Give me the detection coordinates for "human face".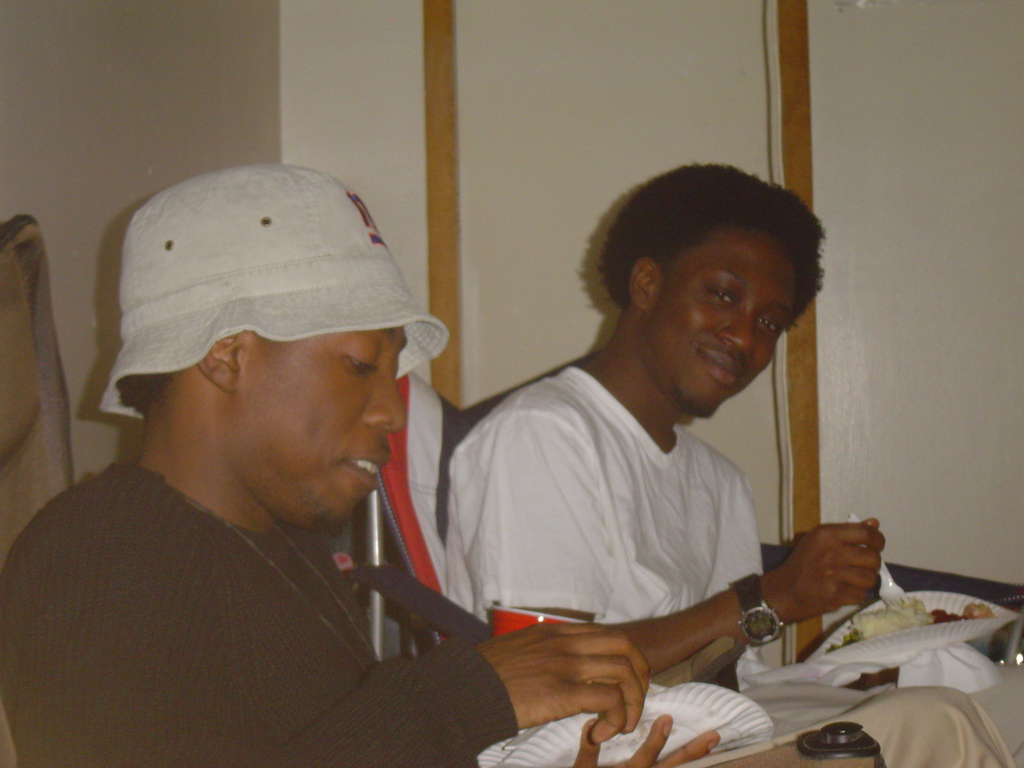
box(234, 329, 406, 525).
